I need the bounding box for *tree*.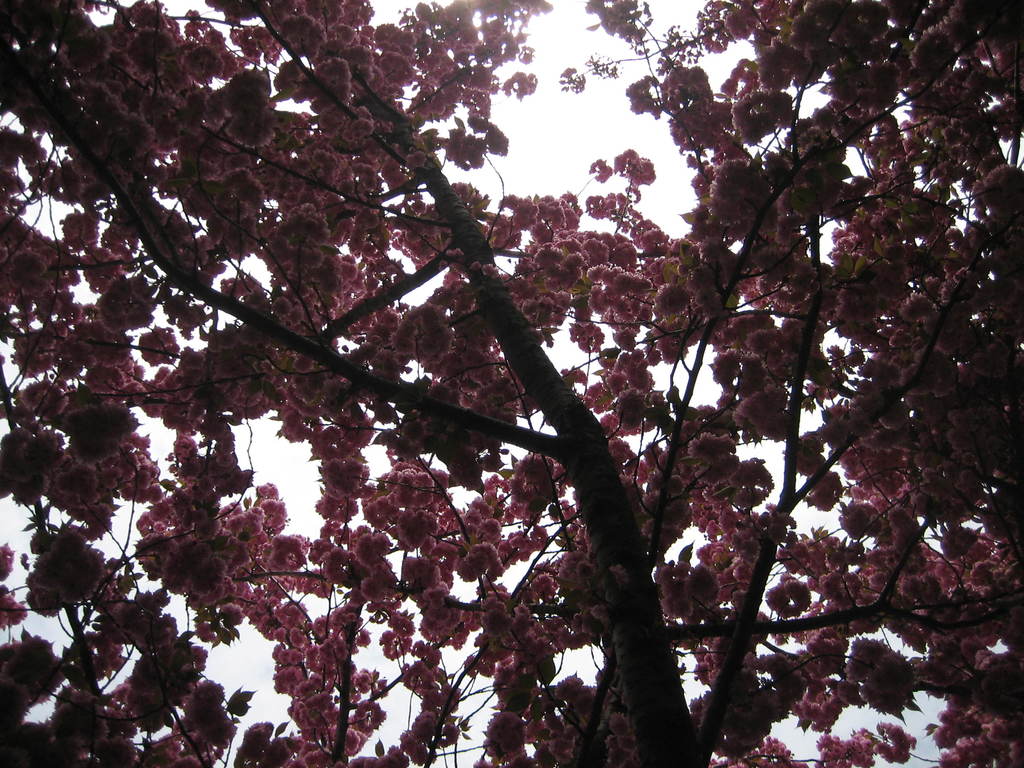
Here it is: [x1=0, y1=0, x2=1023, y2=767].
